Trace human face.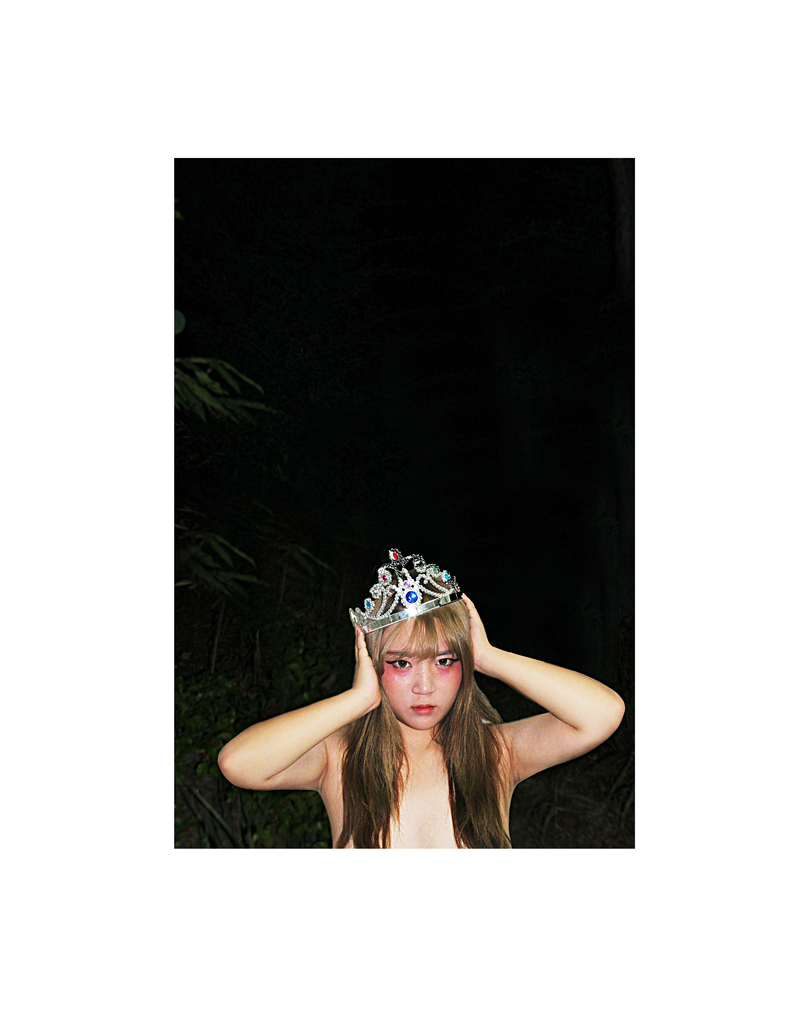
Traced to locate(383, 624, 466, 729).
